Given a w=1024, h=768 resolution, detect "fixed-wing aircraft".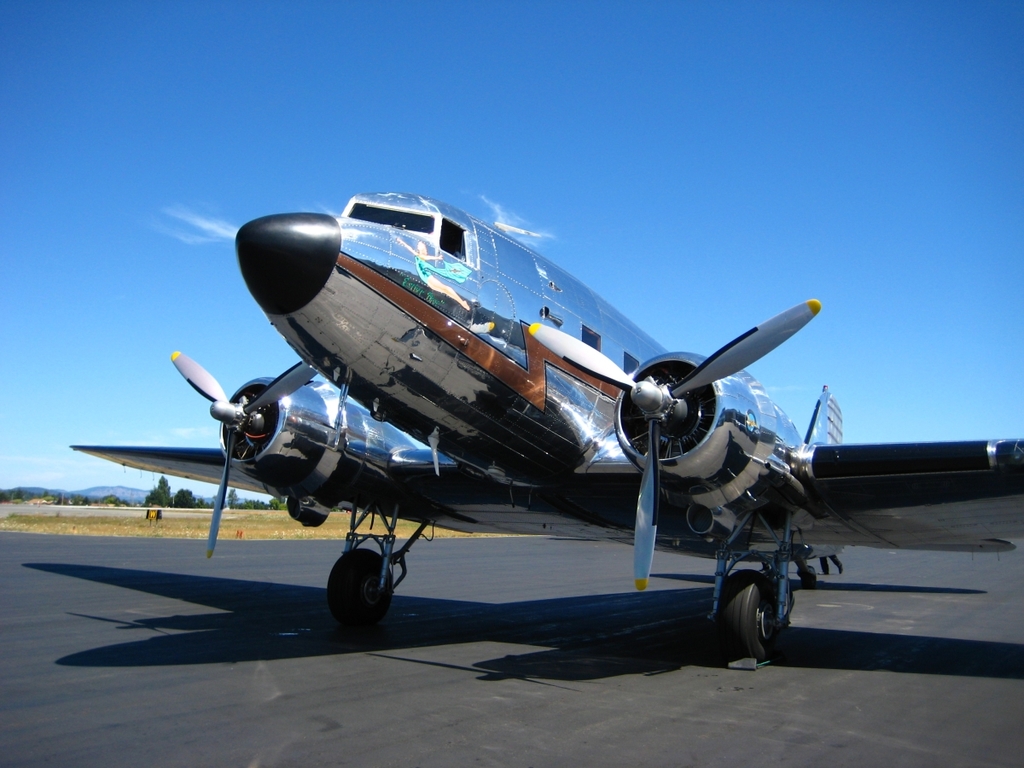
bbox(72, 193, 1023, 663).
